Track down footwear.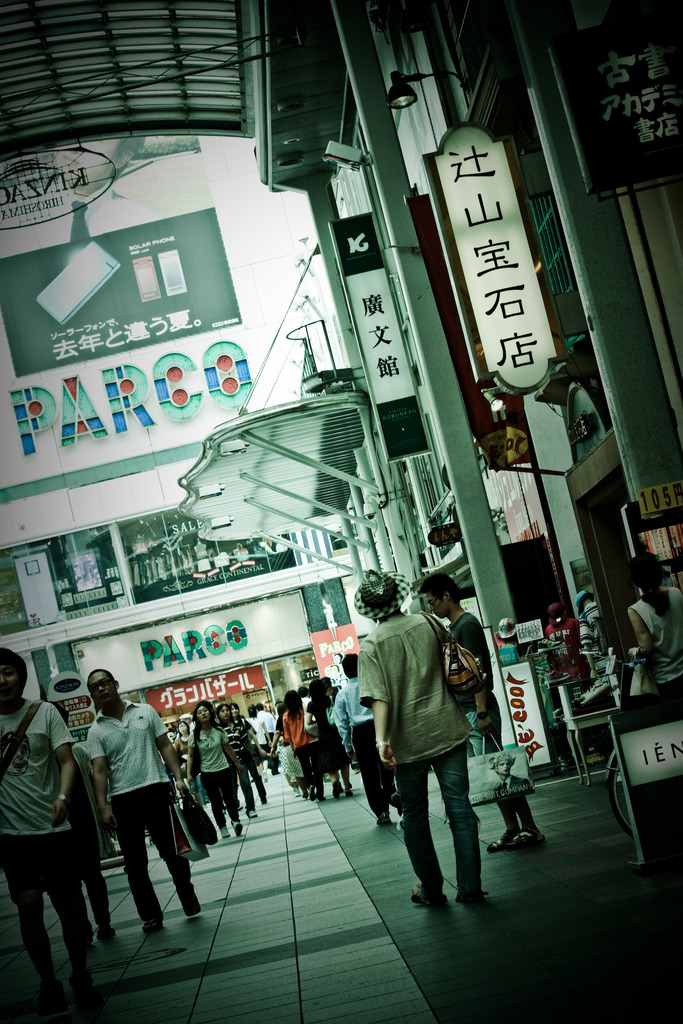
Tracked to left=441, top=821, right=491, bottom=910.
